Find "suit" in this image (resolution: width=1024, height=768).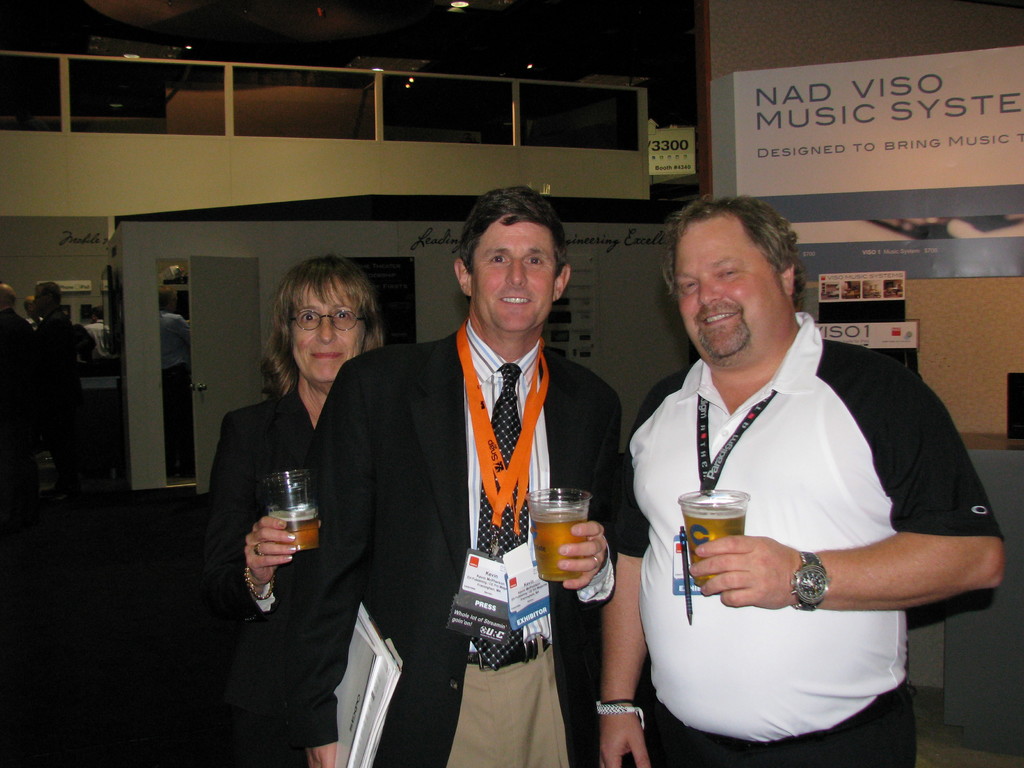
left=273, top=347, right=616, bottom=764.
